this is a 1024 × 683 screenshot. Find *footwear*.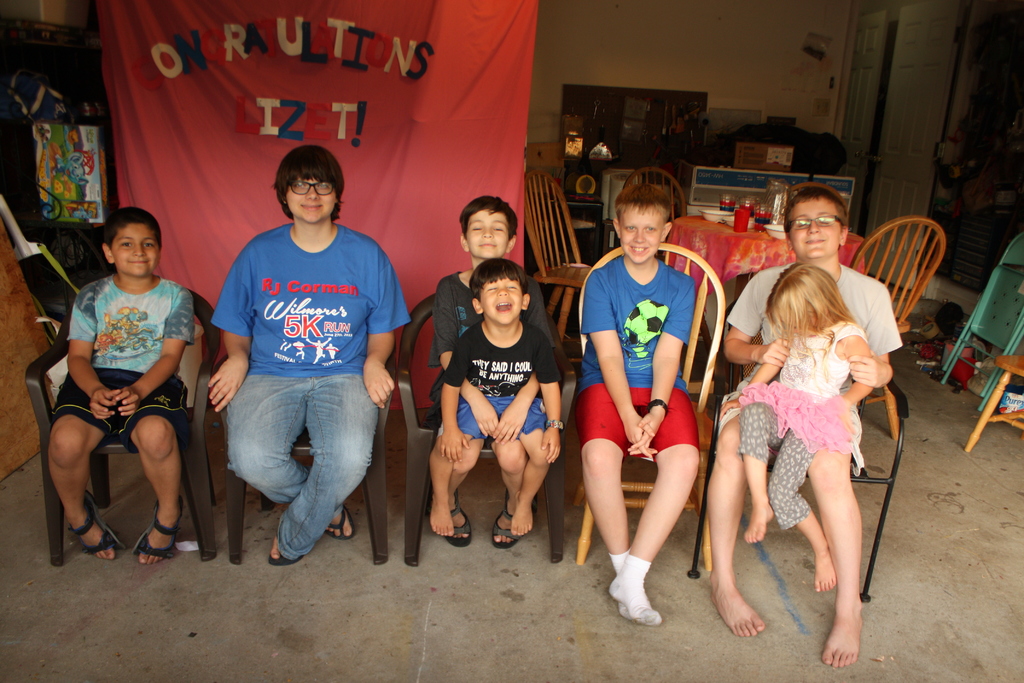
Bounding box: crop(320, 497, 356, 539).
